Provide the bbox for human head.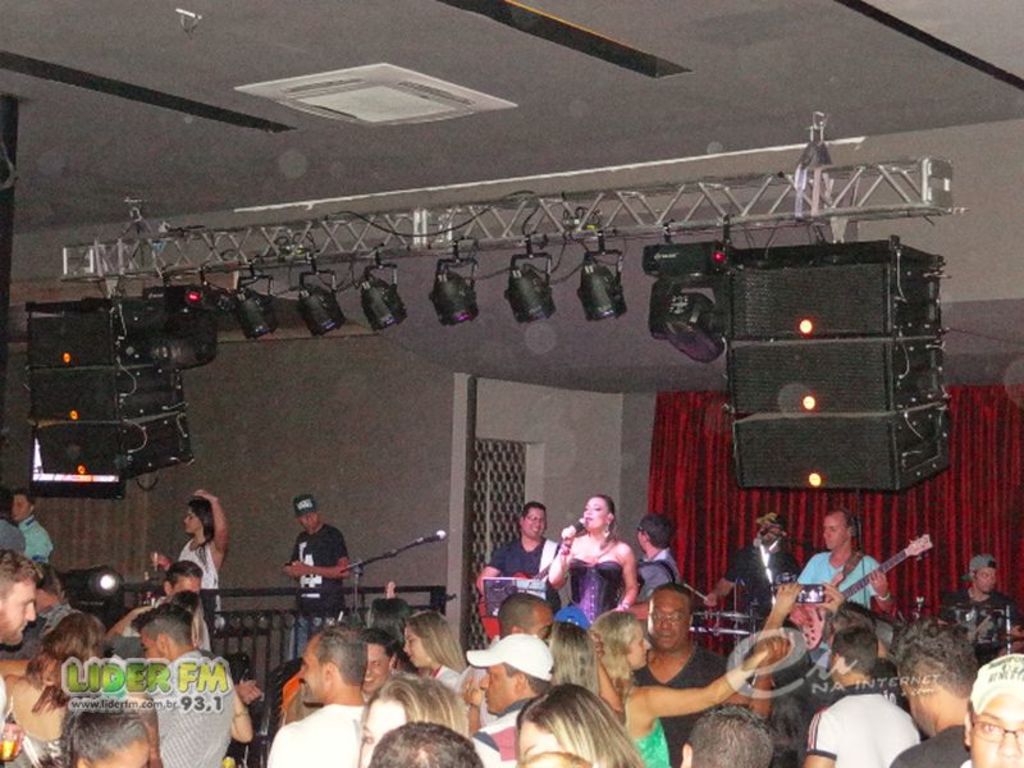
pyautogui.locateOnScreen(140, 605, 193, 663).
